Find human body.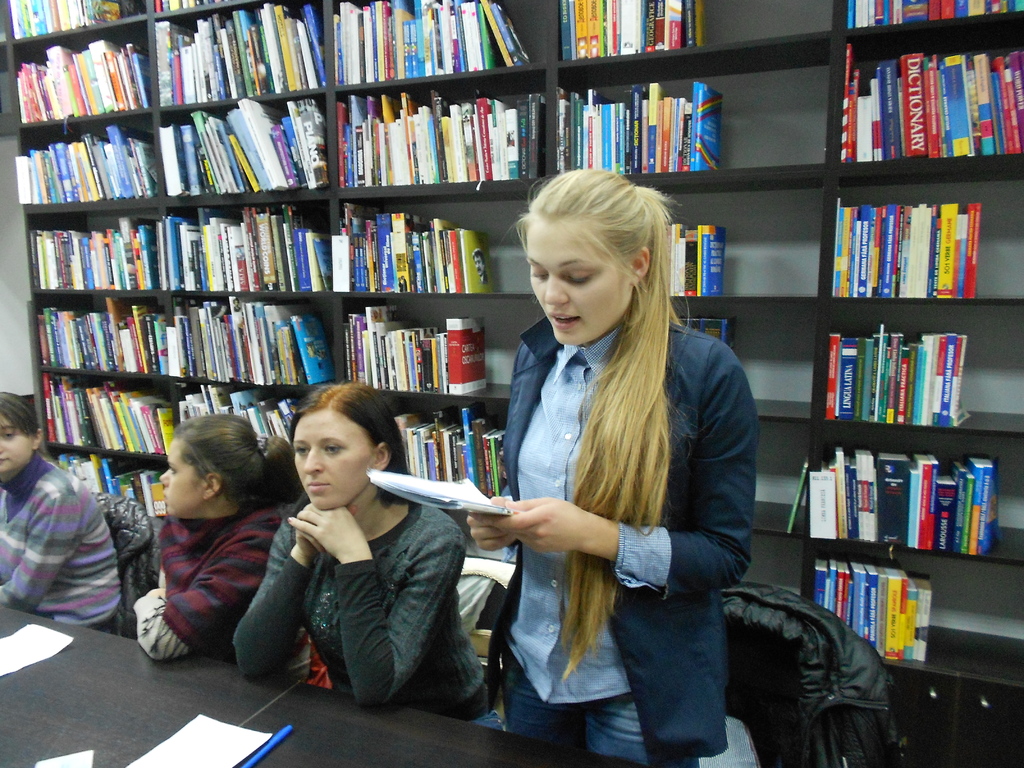
[232,487,507,730].
